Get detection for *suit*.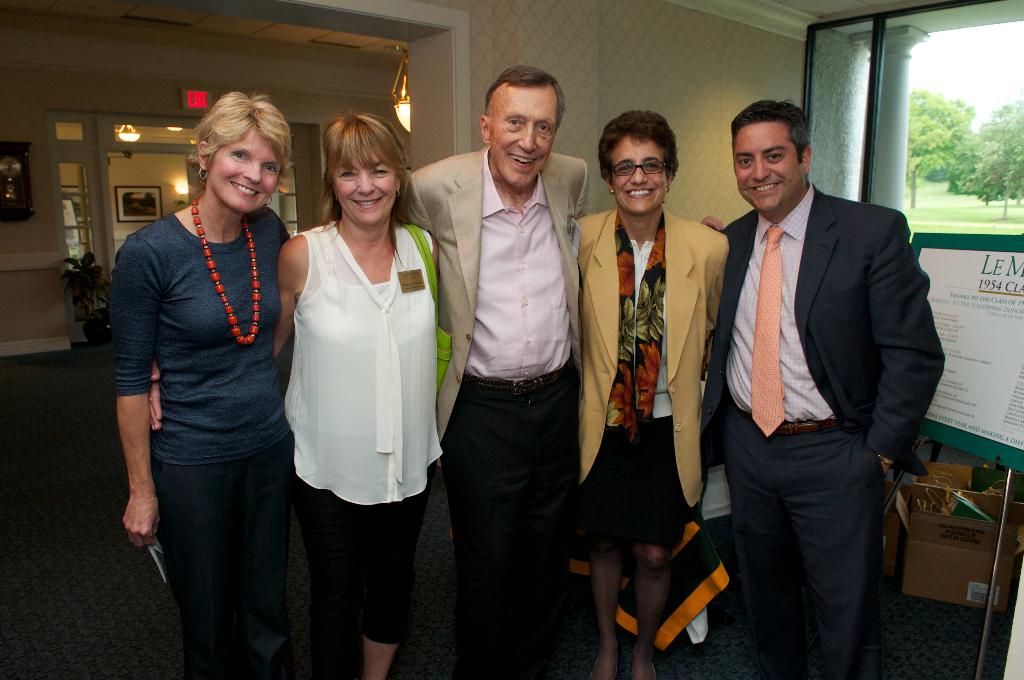
Detection: 401 145 594 679.
